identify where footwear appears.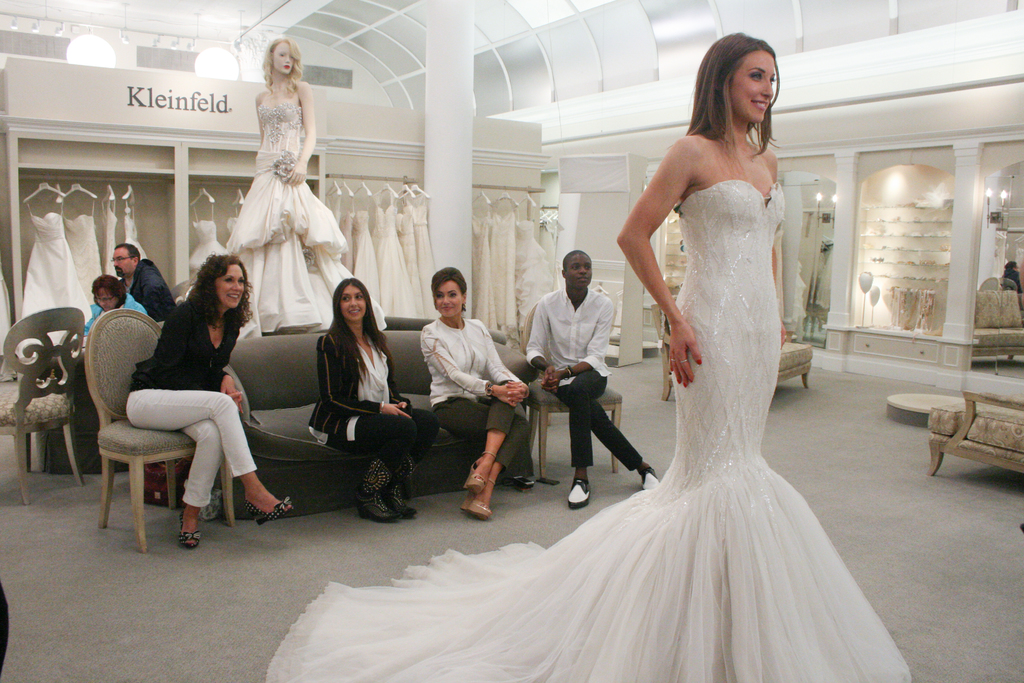
Appears at 454:456:509:527.
